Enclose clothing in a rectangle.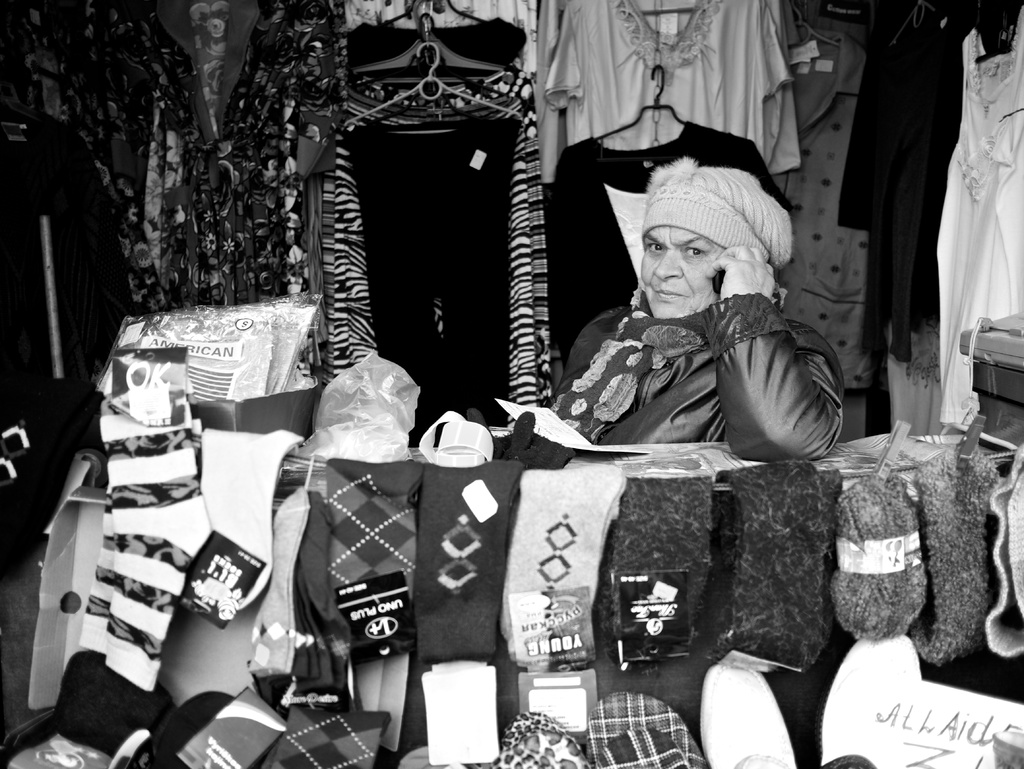
[0,102,155,582].
